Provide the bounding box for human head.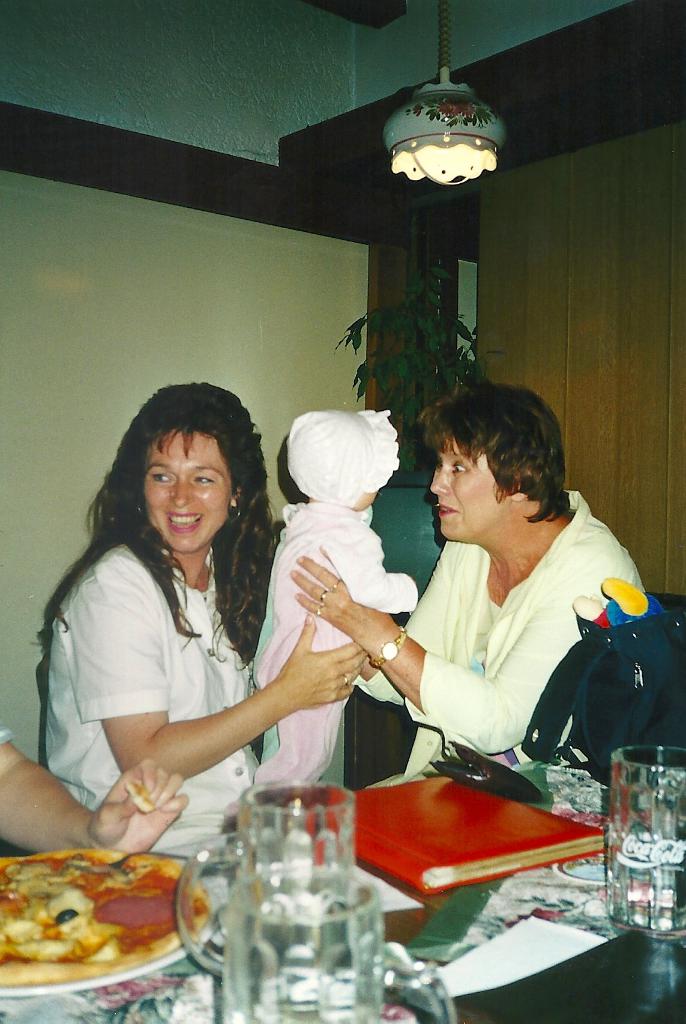
280 409 401 514.
